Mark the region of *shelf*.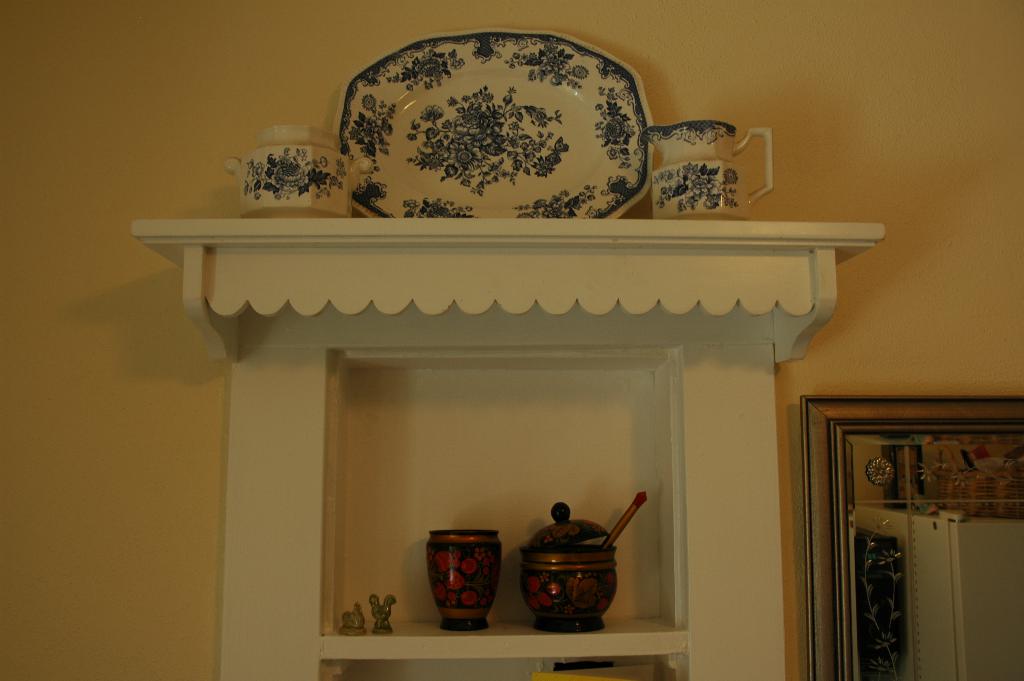
Region: 319 344 690 661.
